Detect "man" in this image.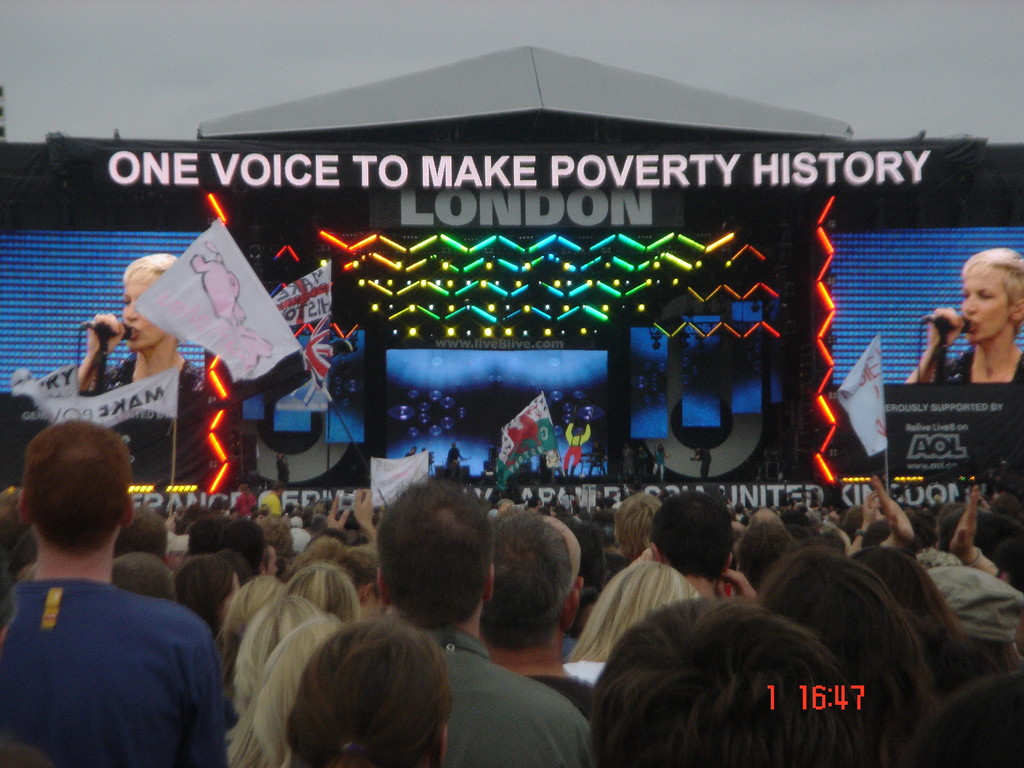
Detection: <box>377,473,604,767</box>.
